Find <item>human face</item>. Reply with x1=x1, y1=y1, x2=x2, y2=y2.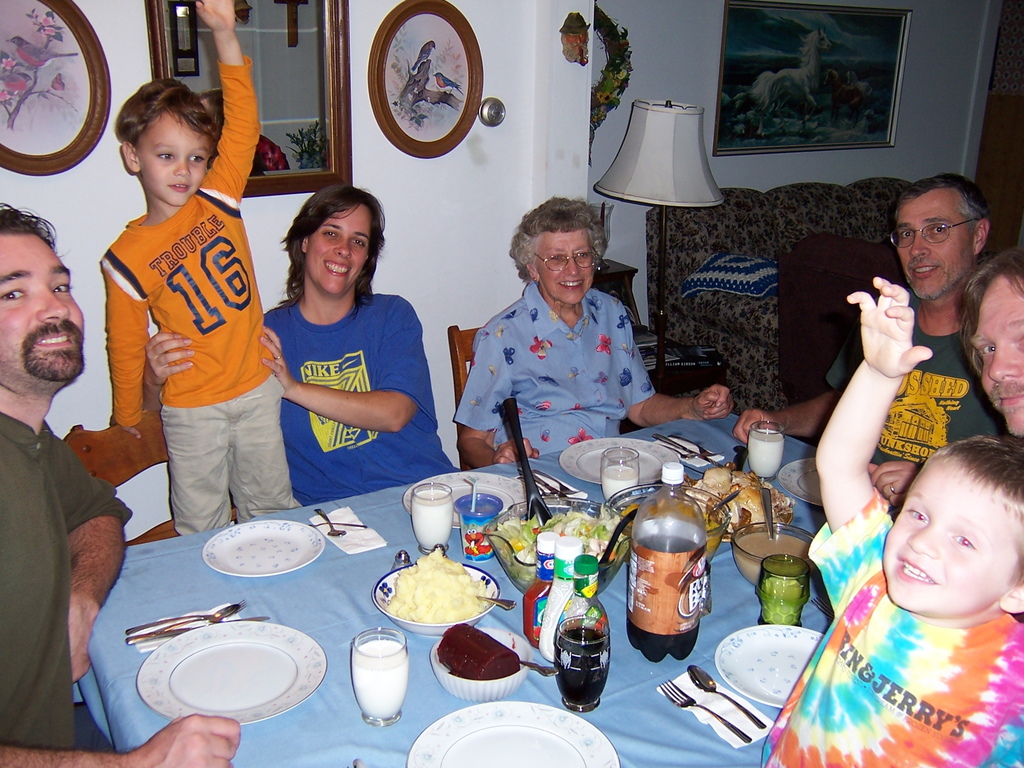
x1=141, y1=113, x2=210, y2=209.
